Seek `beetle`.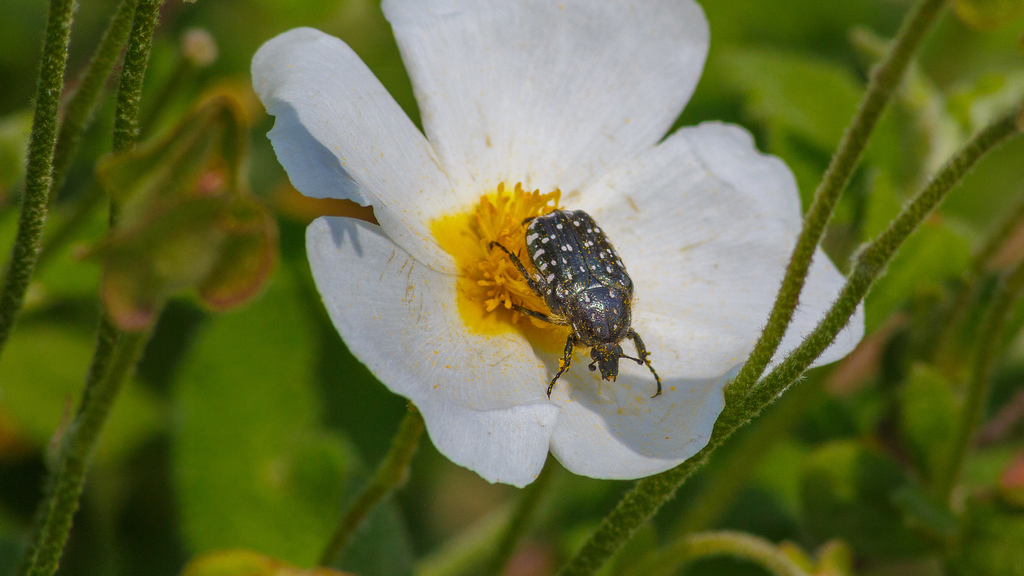
<bbox>486, 199, 678, 399</bbox>.
